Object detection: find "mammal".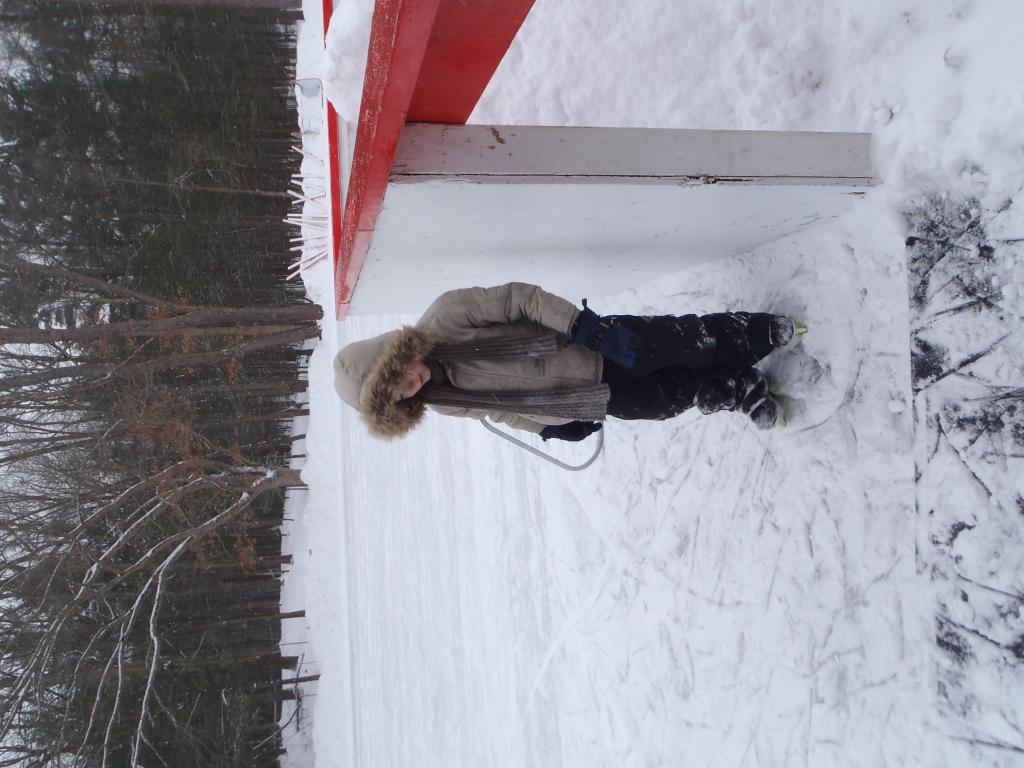
[left=329, top=276, right=805, bottom=443].
